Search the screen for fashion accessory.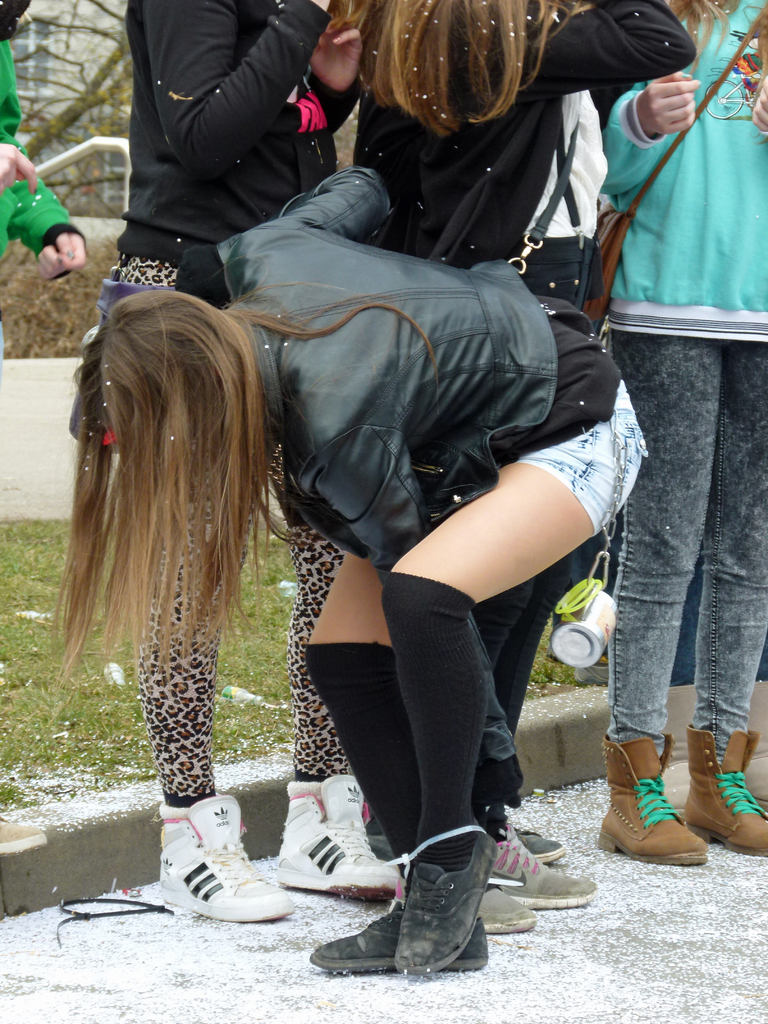
Found at [left=394, top=817, right=497, bottom=975].
